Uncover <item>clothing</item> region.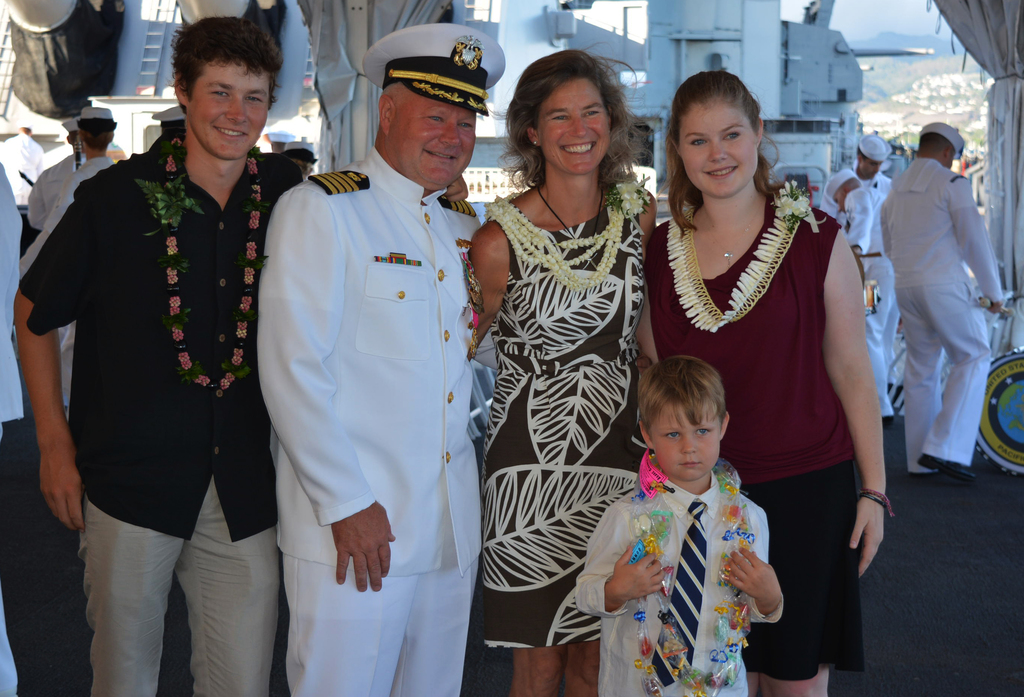
Uncovered: <bbox>877, 152, 1012, 472</bbox>.
